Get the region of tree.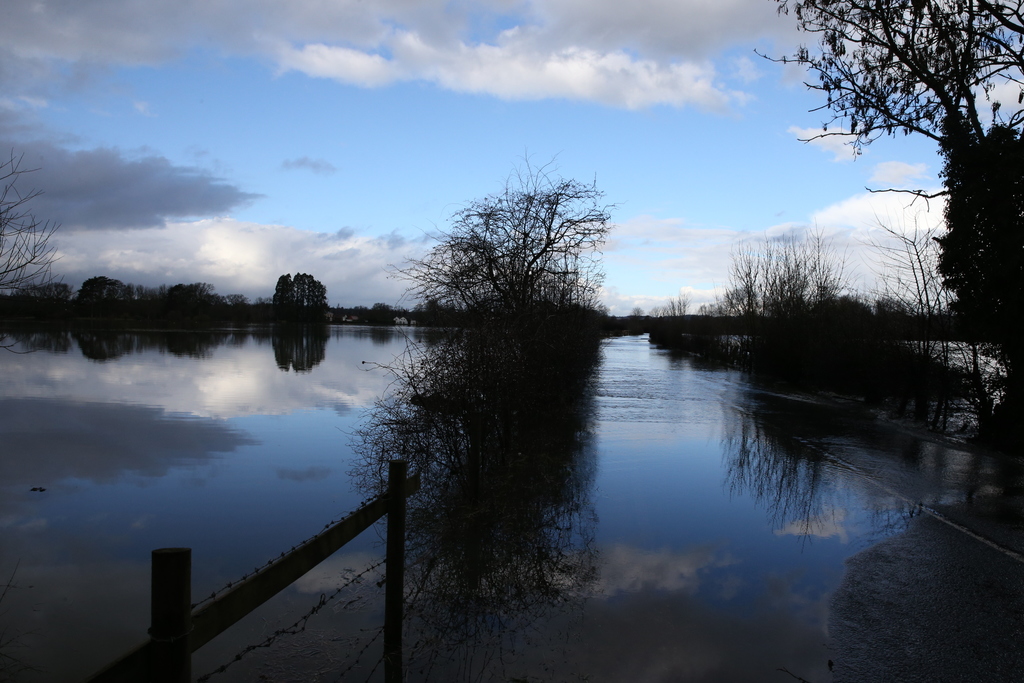
detection(652, 285, 687, 330).
